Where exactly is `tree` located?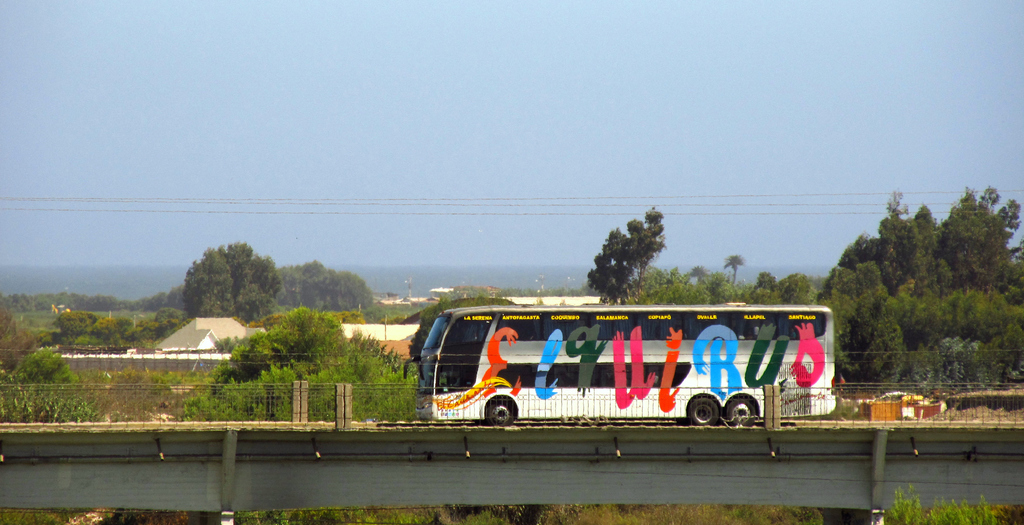
Its bounding box is bbox=[704, 259, 735, 314].
